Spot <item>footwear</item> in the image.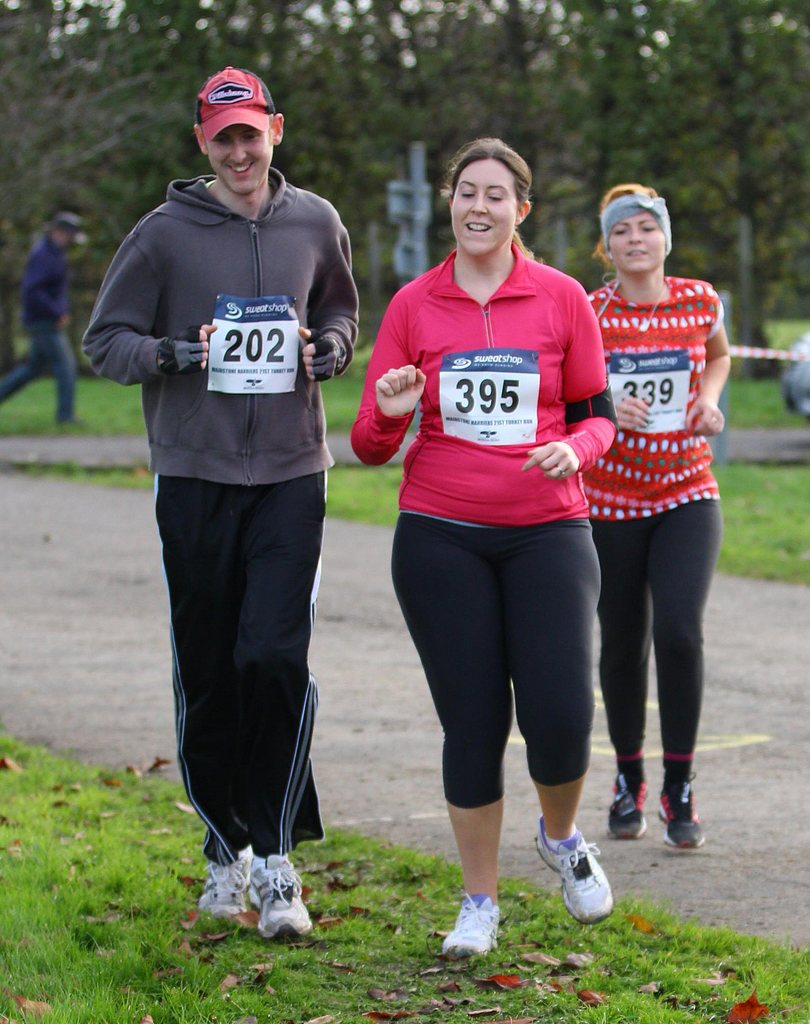
<item>footwear</item> found at BBox(443, 891, 503, 959).
